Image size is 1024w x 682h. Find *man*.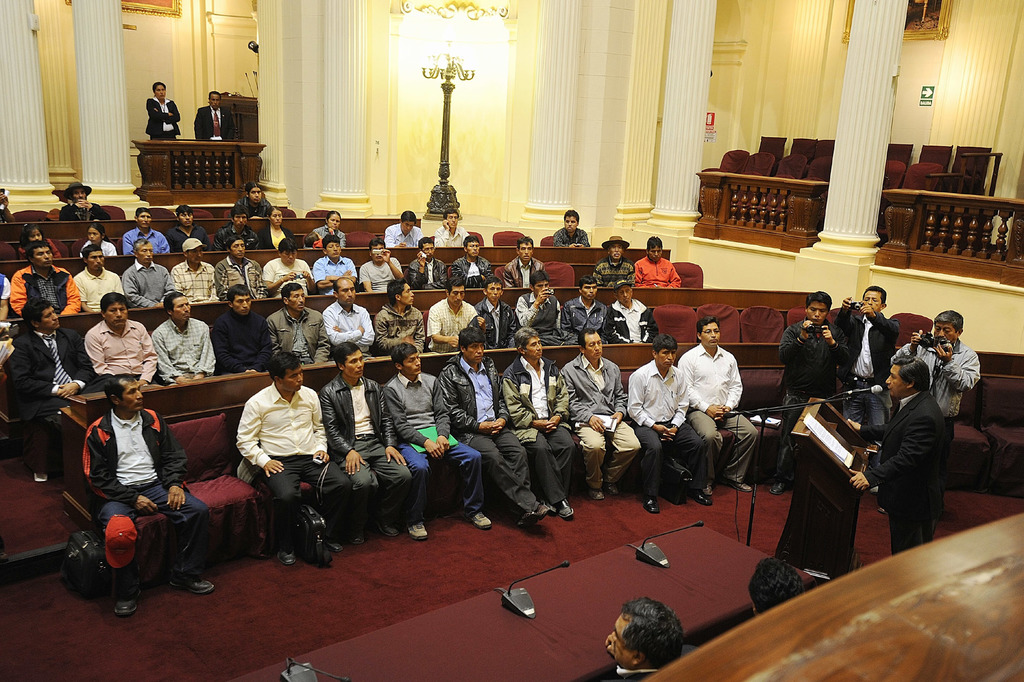
x1=72 y1=243 x2=124 y2=312.
